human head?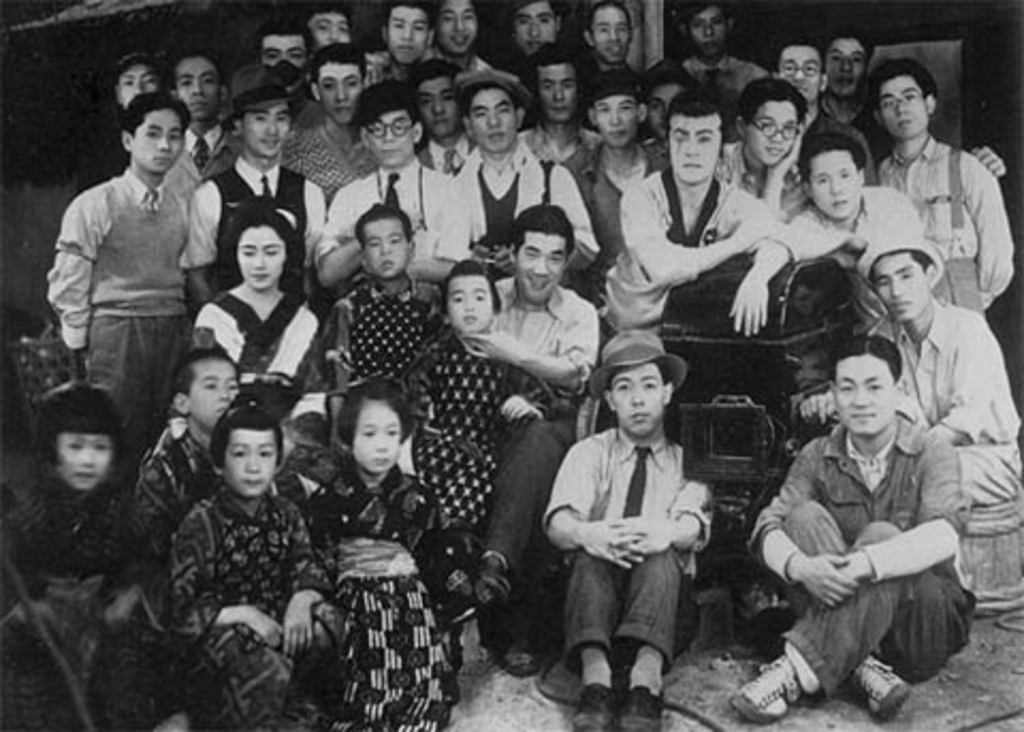
<bbox>307, 2, 352, 51</bbox>
